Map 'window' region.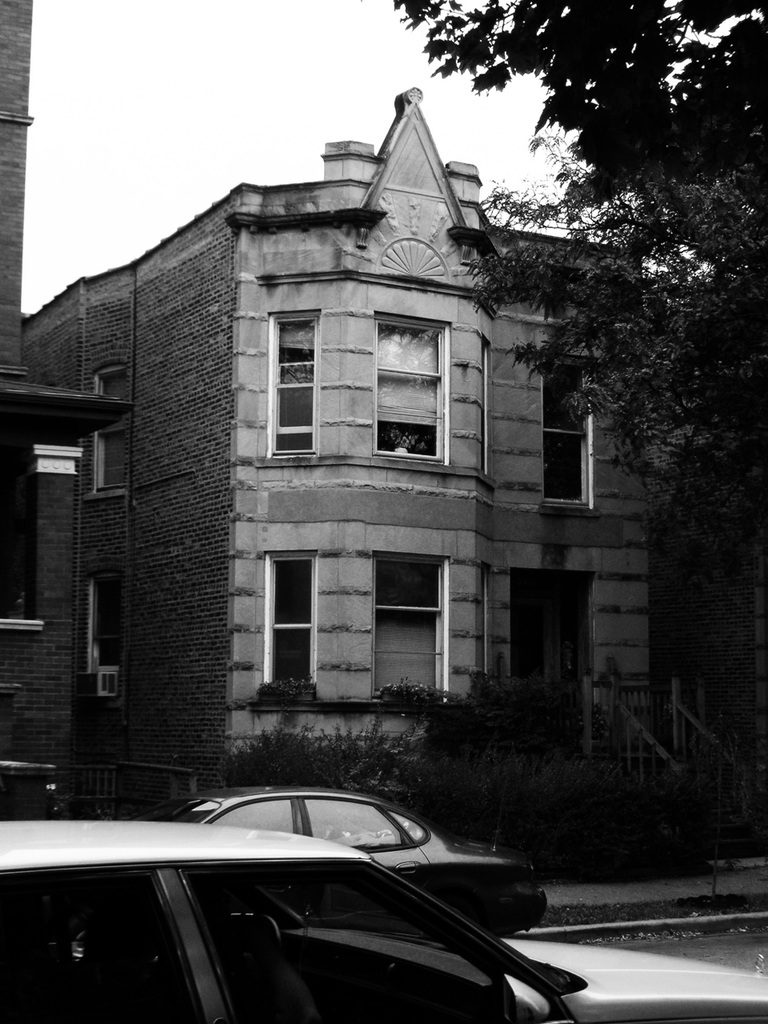
Mapped to l=350, t=288, r=462, b=465.
